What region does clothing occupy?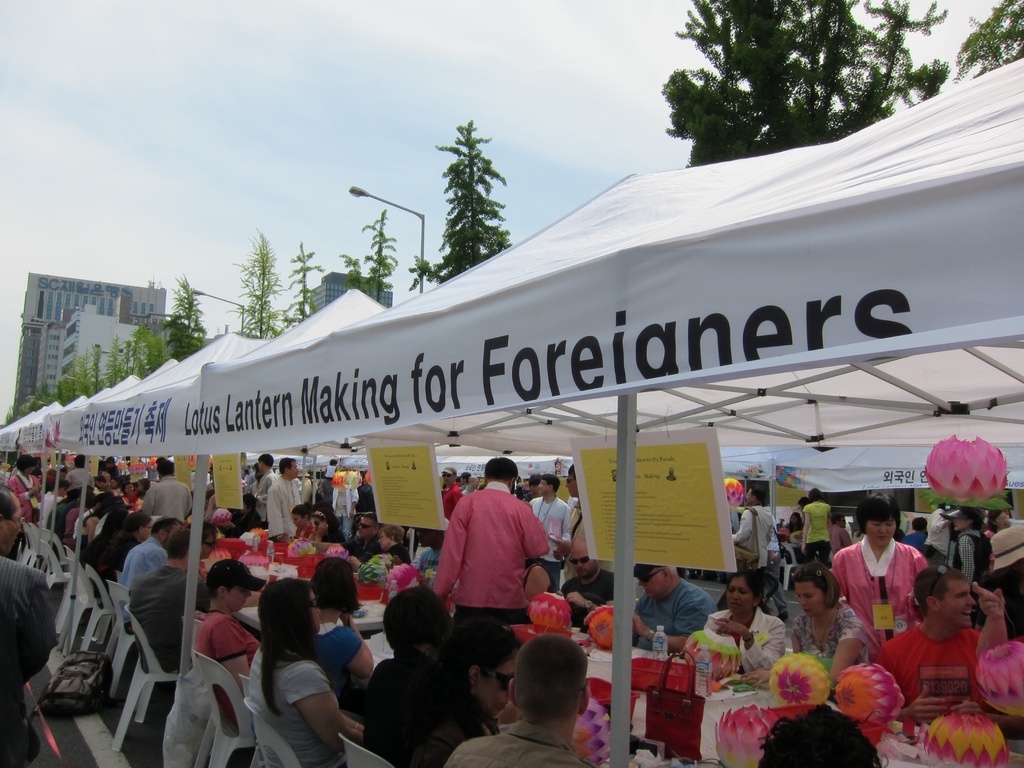
bbox=[796, 495, 840, 552].
